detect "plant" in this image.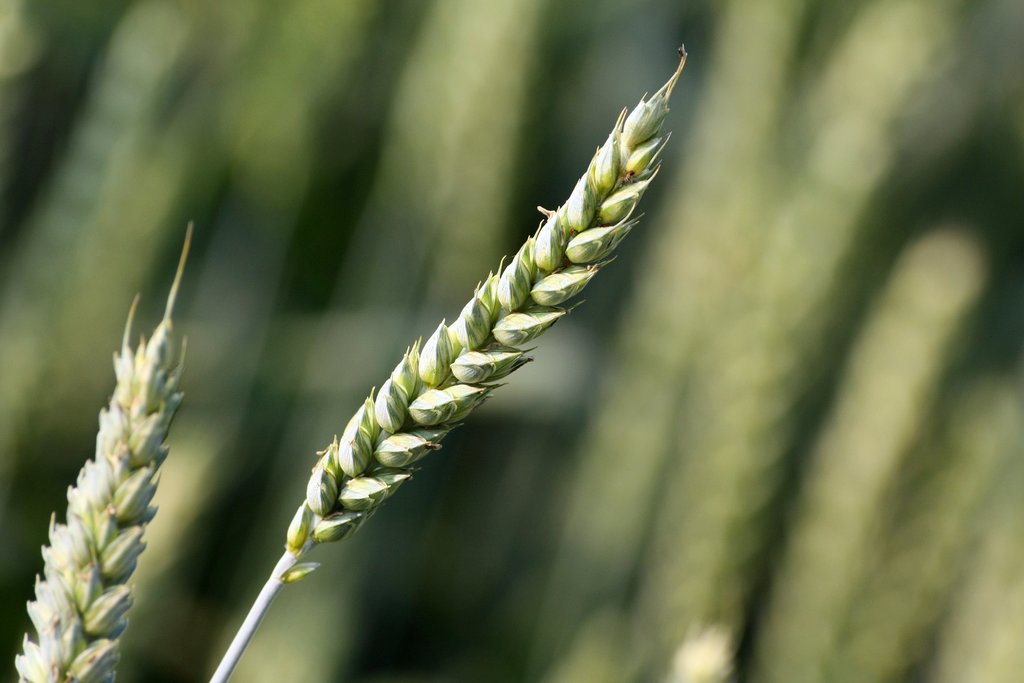
Detection: rect(0, 0, 813, 682).
